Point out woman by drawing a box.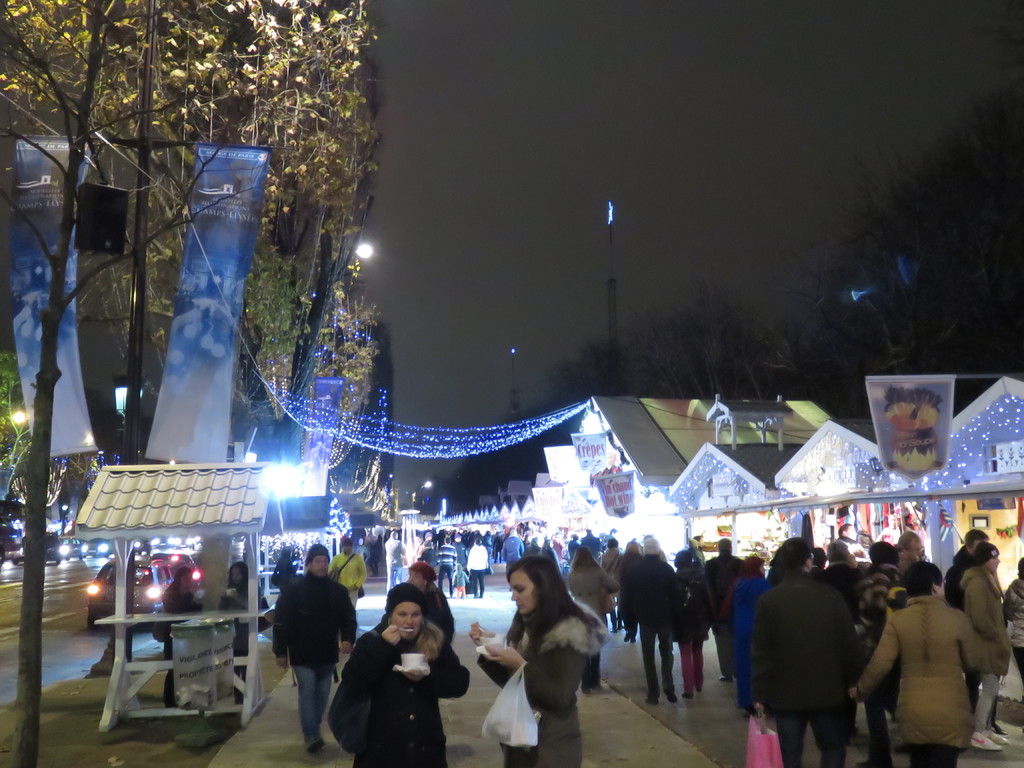
335, 588, 452, 765.
